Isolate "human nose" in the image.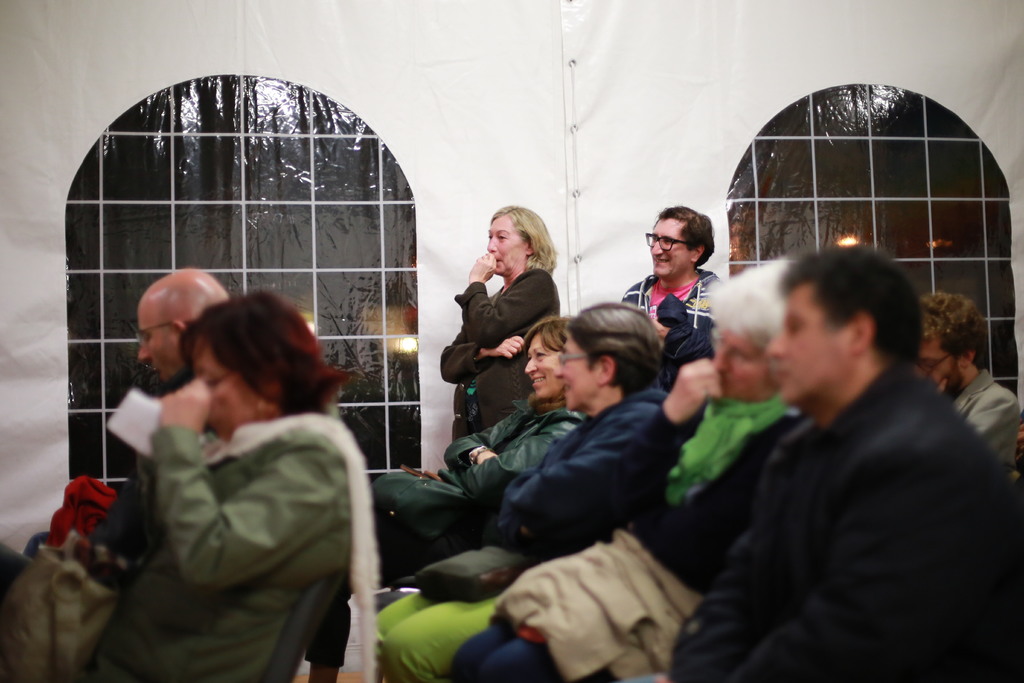
Isolated region: 486/235/497/253.
